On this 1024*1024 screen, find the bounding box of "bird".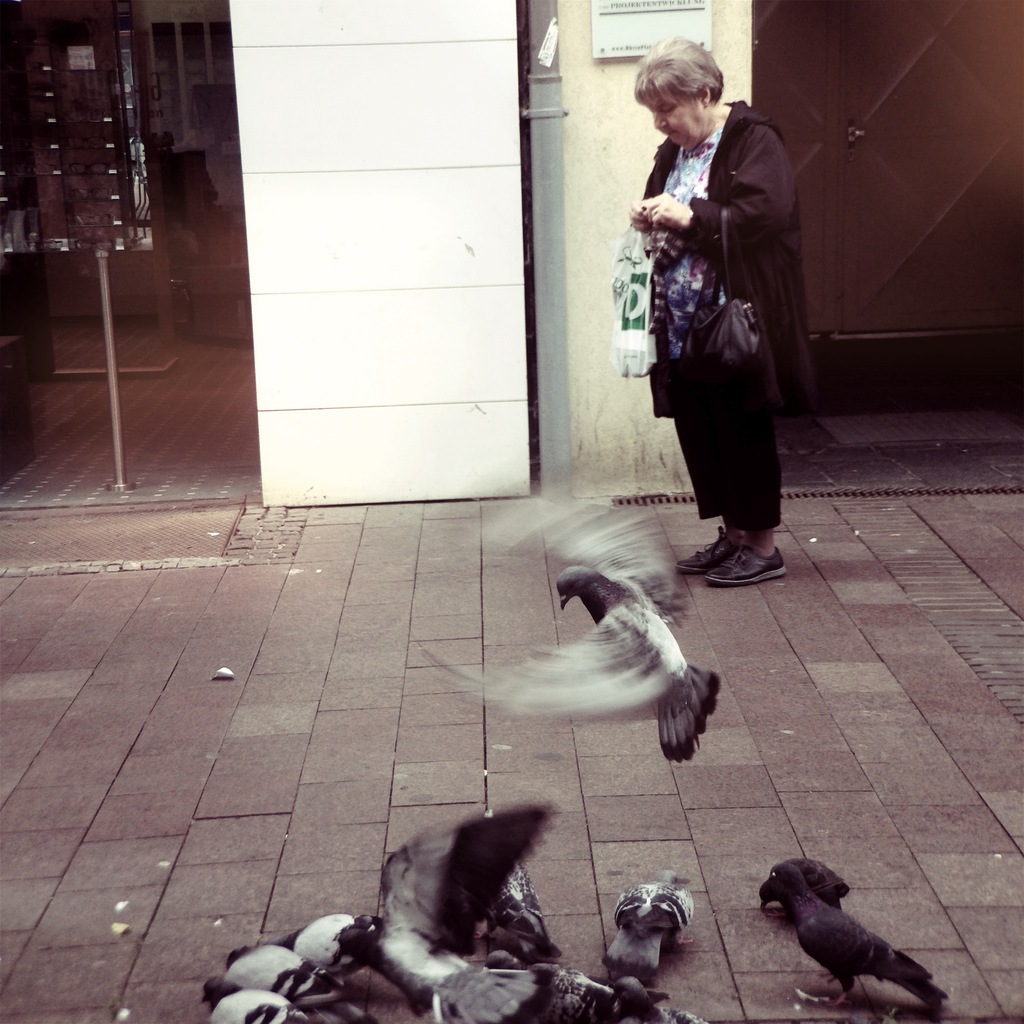
Bounding box: BBox(482, 545, 737, 758).
